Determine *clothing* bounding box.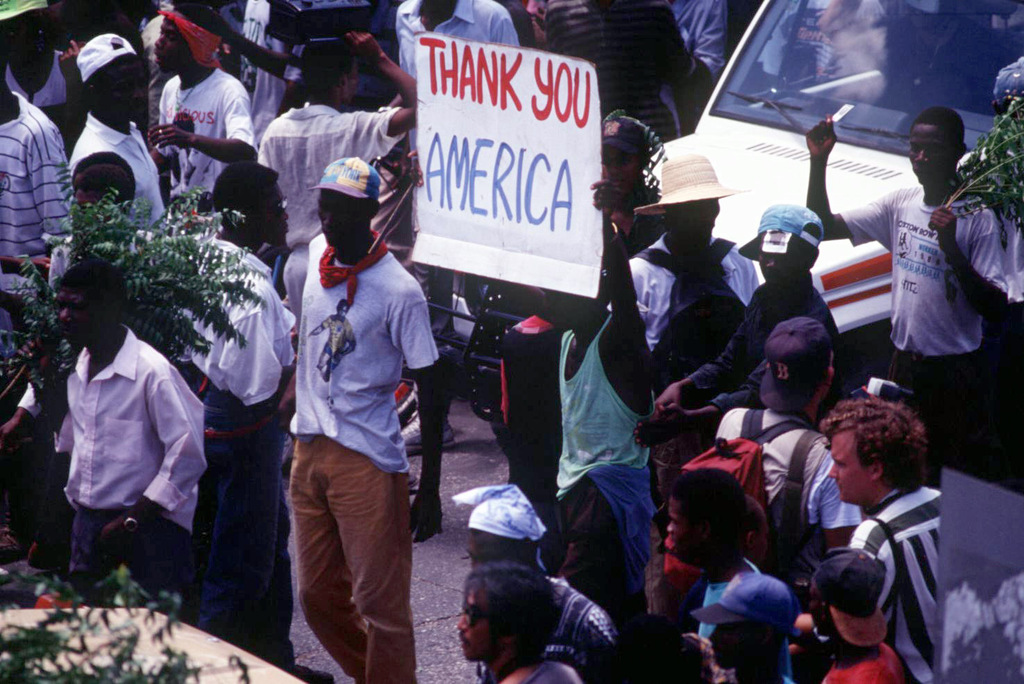
Determined: 701/408/867/601.
